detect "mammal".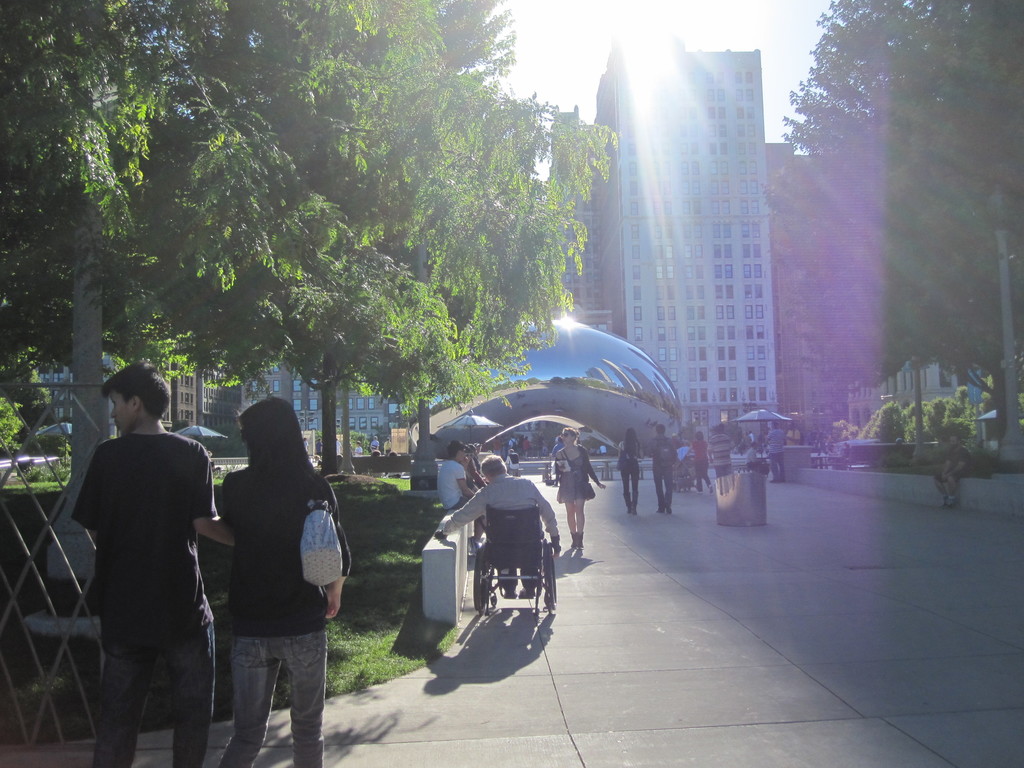
Detected at <region>386, 451, 404, 478</region>.
